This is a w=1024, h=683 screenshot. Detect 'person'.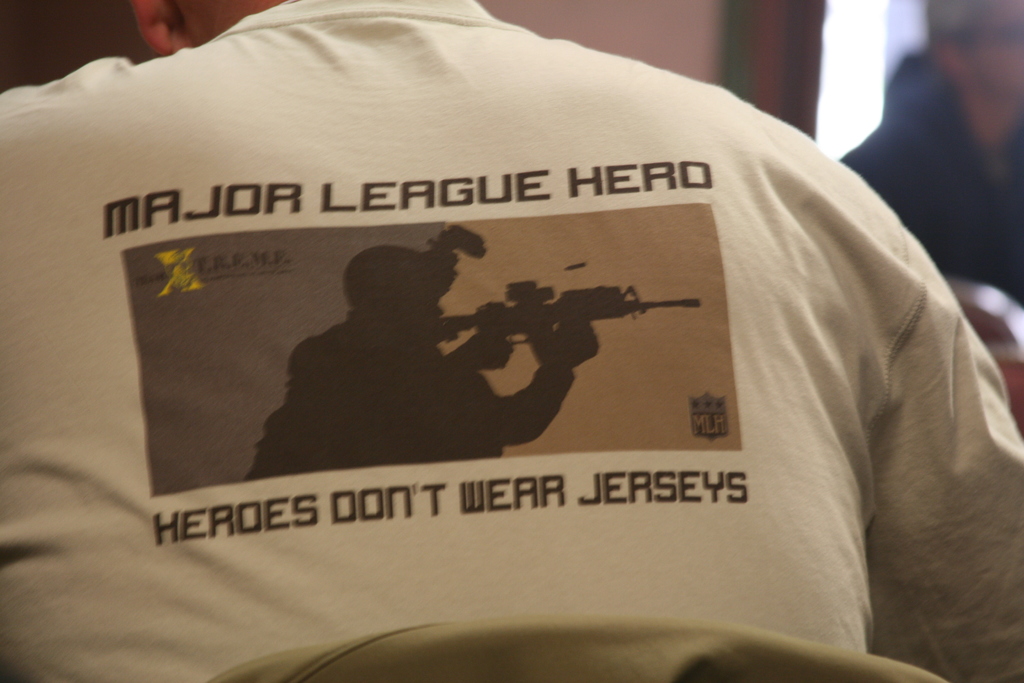
crop(0, 0, 1023, 682).
